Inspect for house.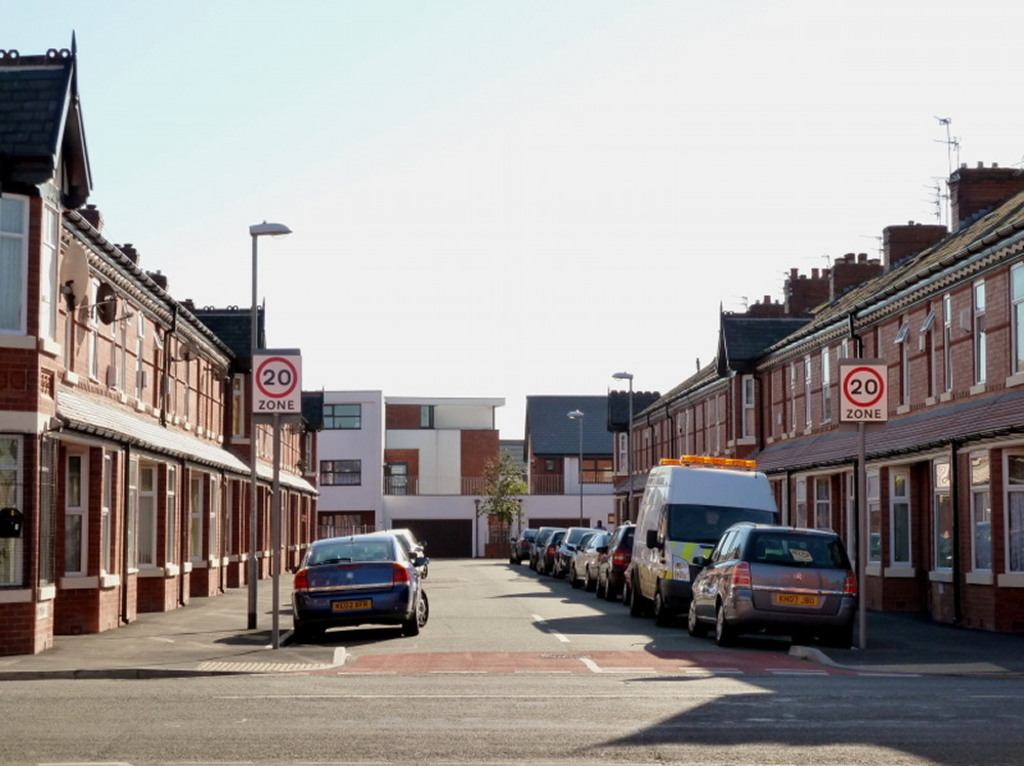
Inspection: {"left": 321, "top": 376, "right": 622, "bottom": 549}.
